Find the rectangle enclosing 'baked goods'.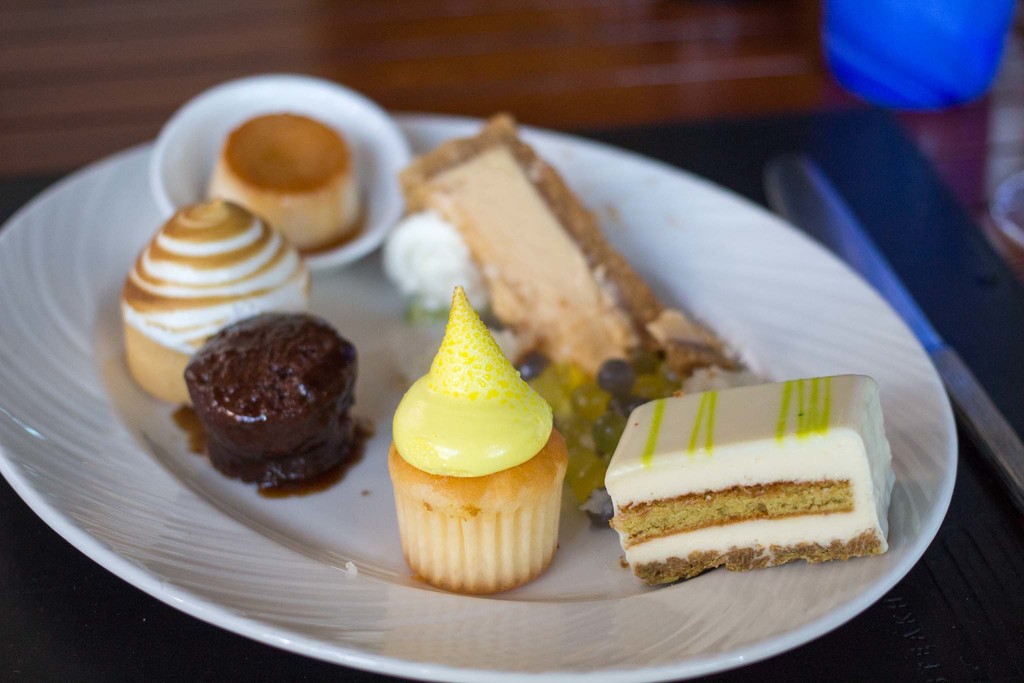
rect(186, 306, 376, 493).
